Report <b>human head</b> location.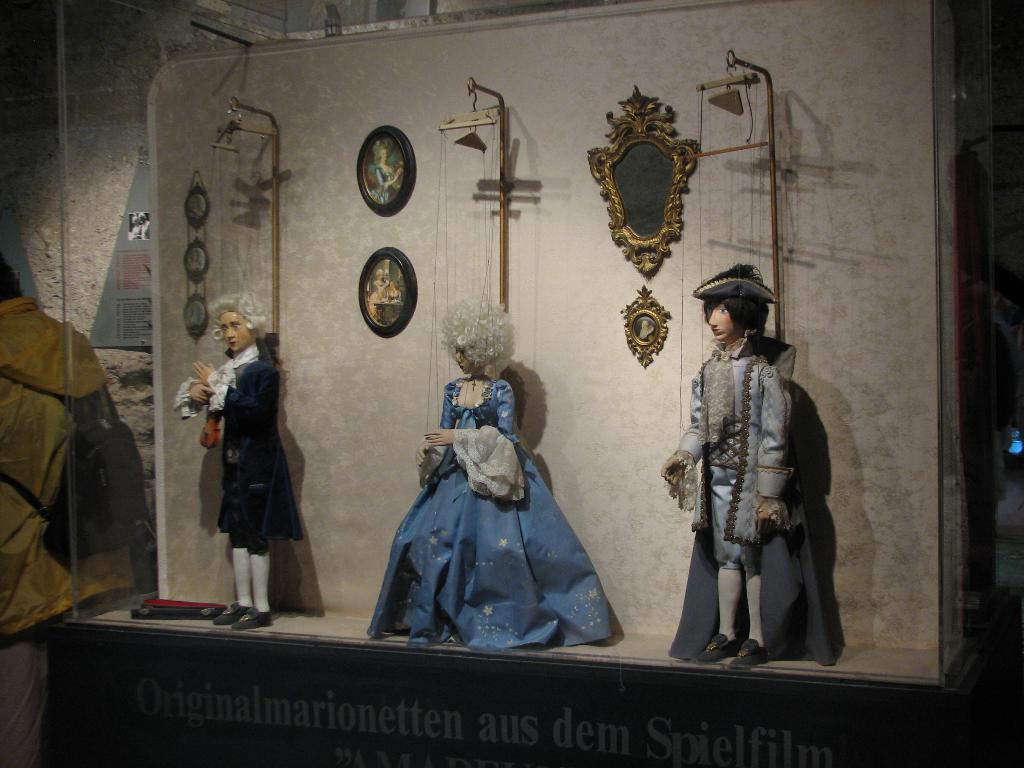
Report: rect(692, 264, 776, 344).
